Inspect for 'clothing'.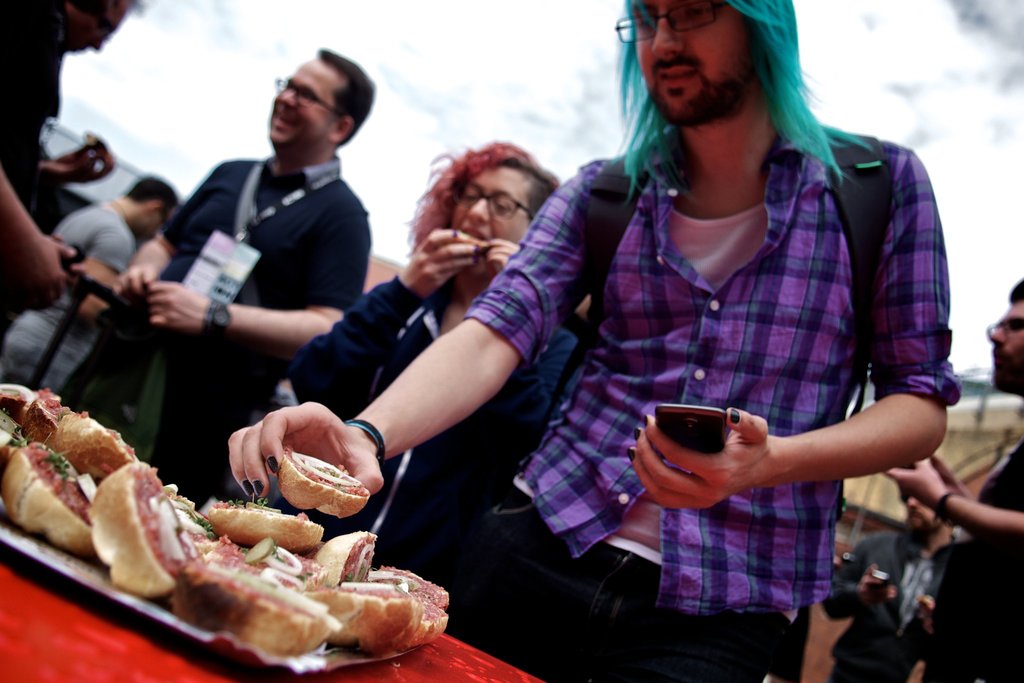
Inspection: detection(822, 525, 945, 682).
